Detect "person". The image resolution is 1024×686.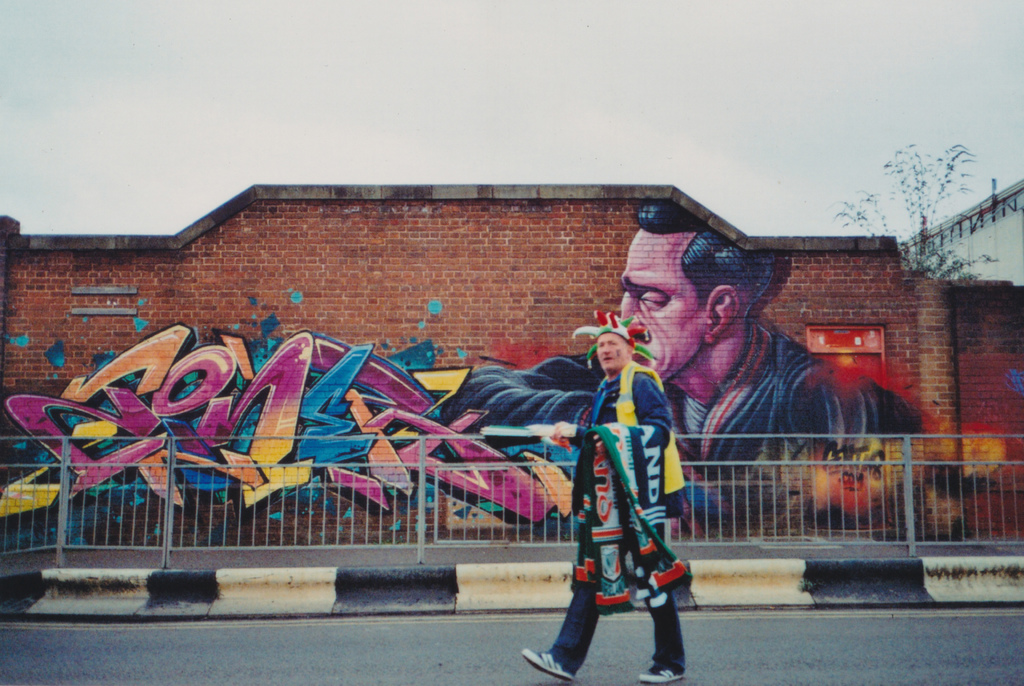
region(524, 323, 685, 685).
